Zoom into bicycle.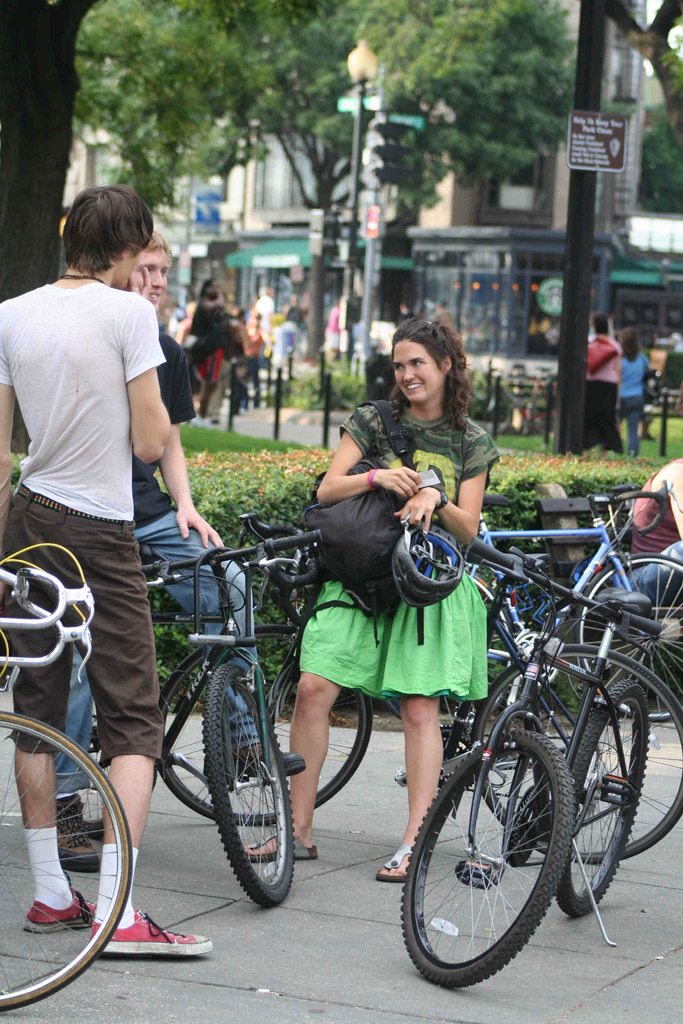
Zoom target: (x1=463, y1=579, x2=682, y2=862).
